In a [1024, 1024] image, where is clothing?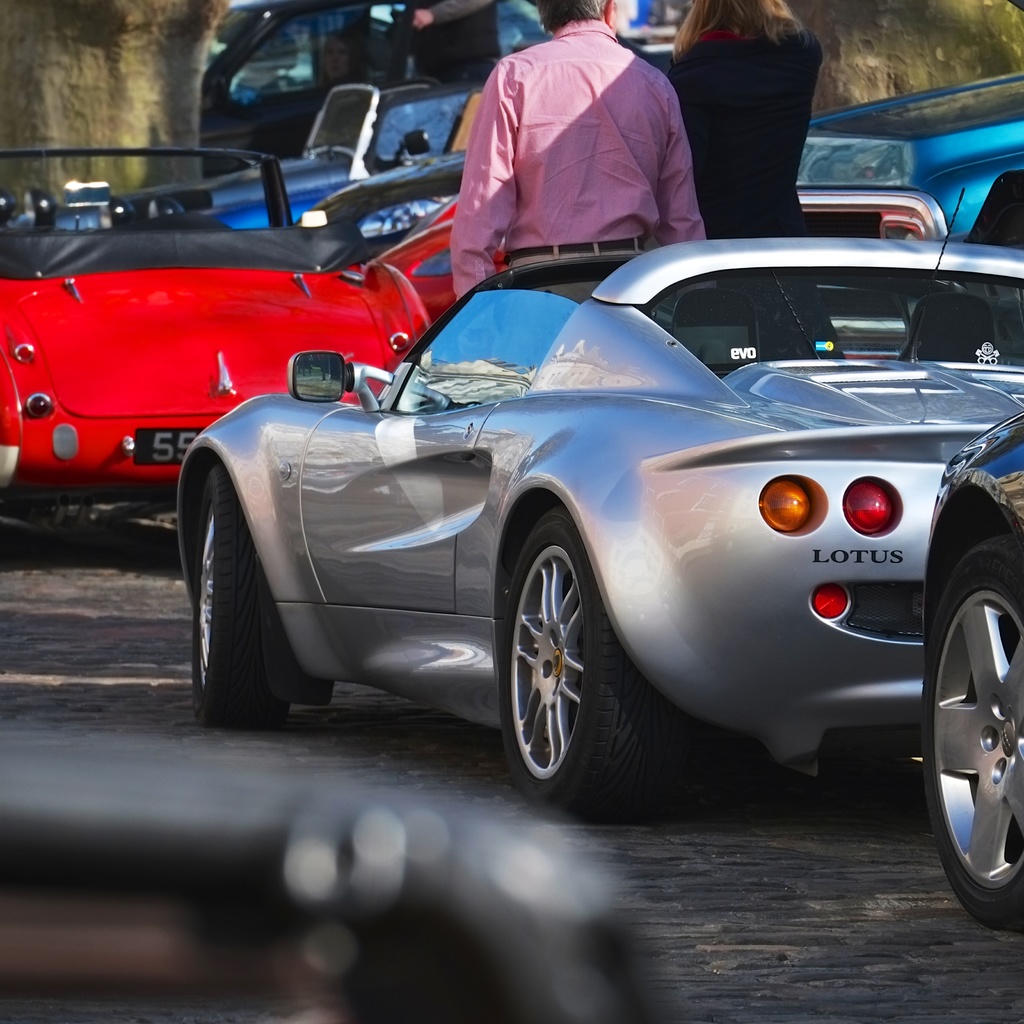
detection(668, 13, 825, 239).
